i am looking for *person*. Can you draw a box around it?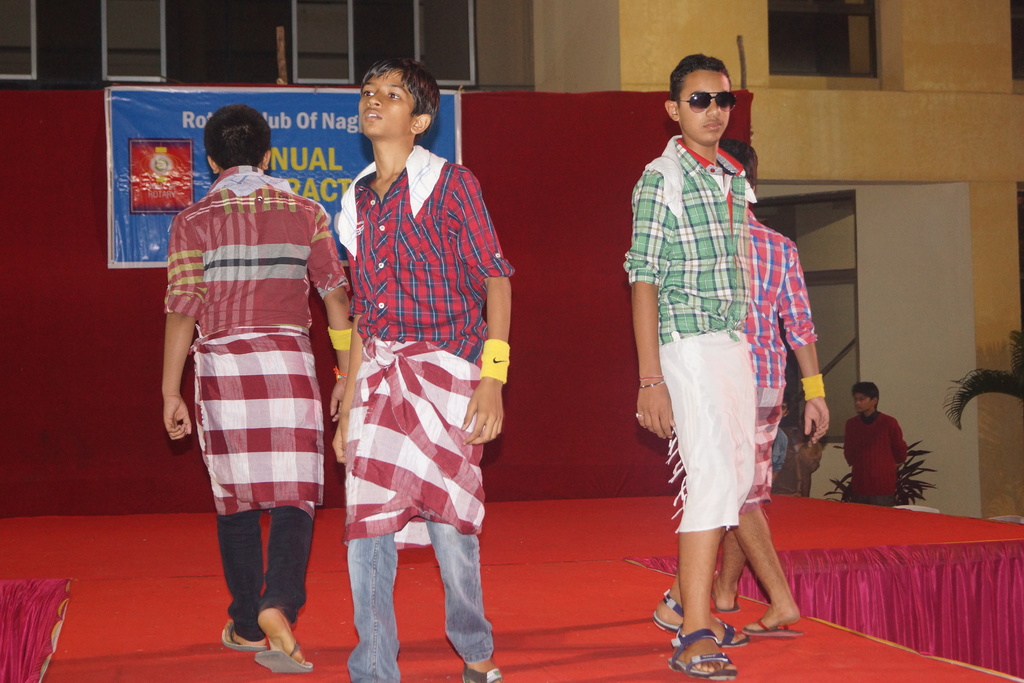
Sure, the bounding box is select_region(842, 374, 912, 507).
